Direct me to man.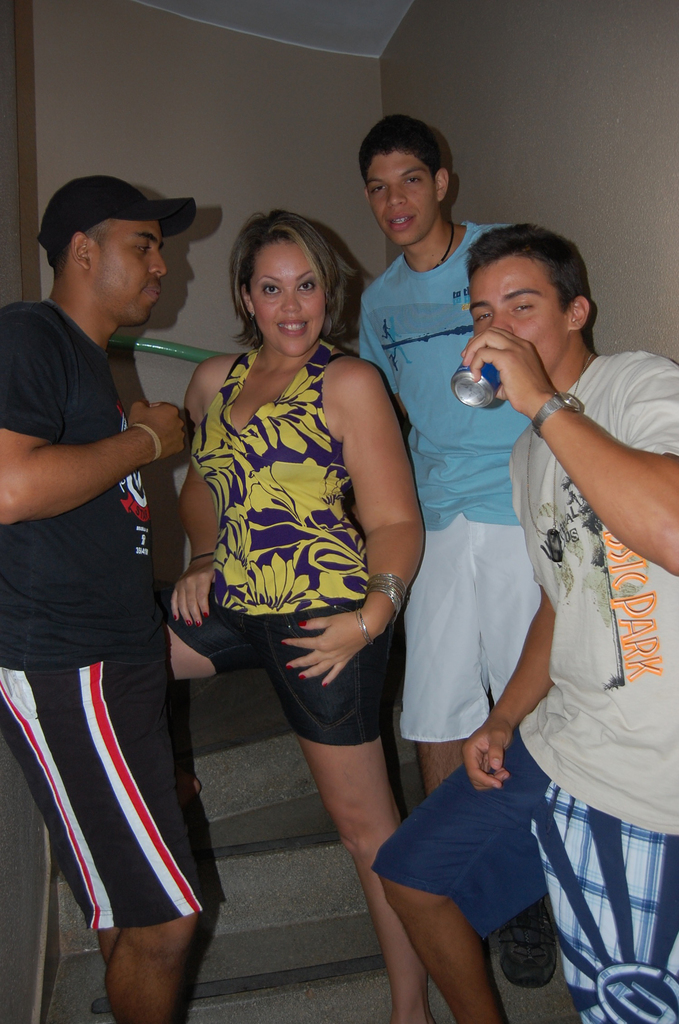
Direction: (6,147,220,998).
